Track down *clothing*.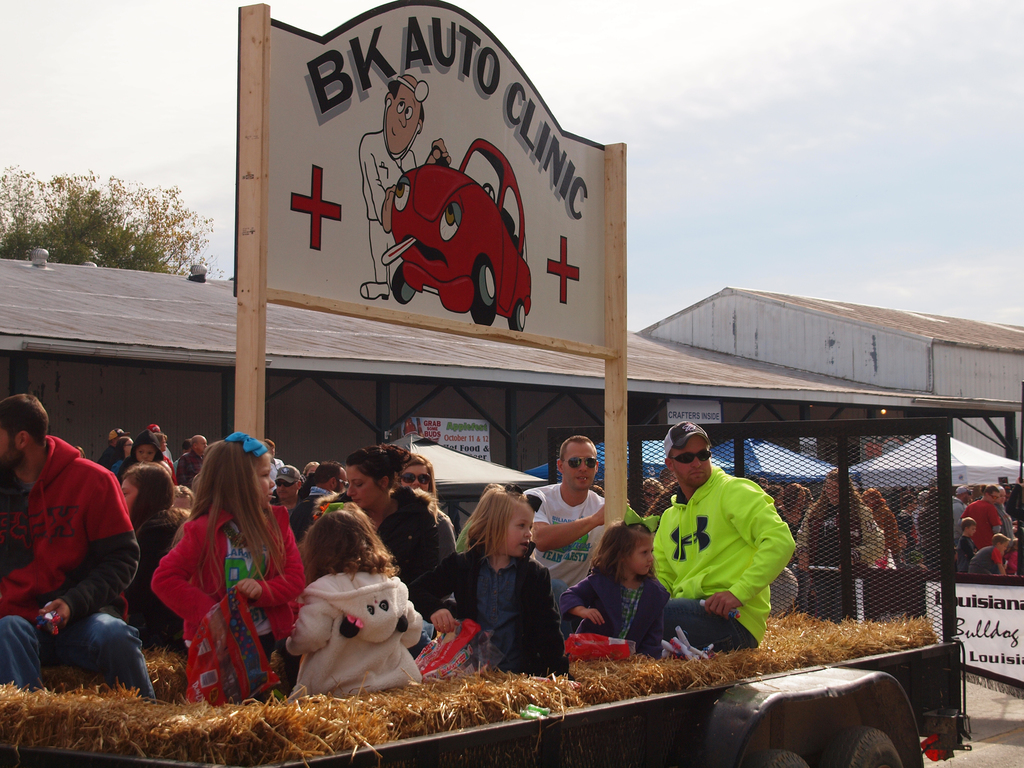
Tracked to rect(335, 481, 463, 584).
